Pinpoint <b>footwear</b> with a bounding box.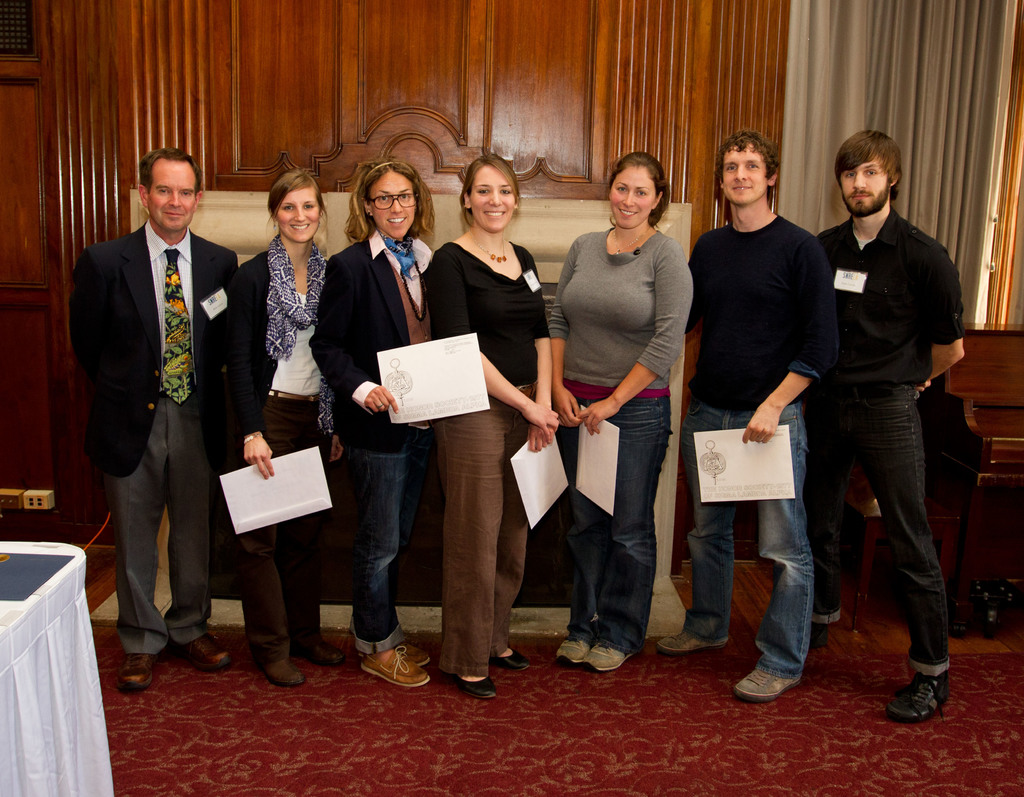
<box>586,642,632,672</box>.
